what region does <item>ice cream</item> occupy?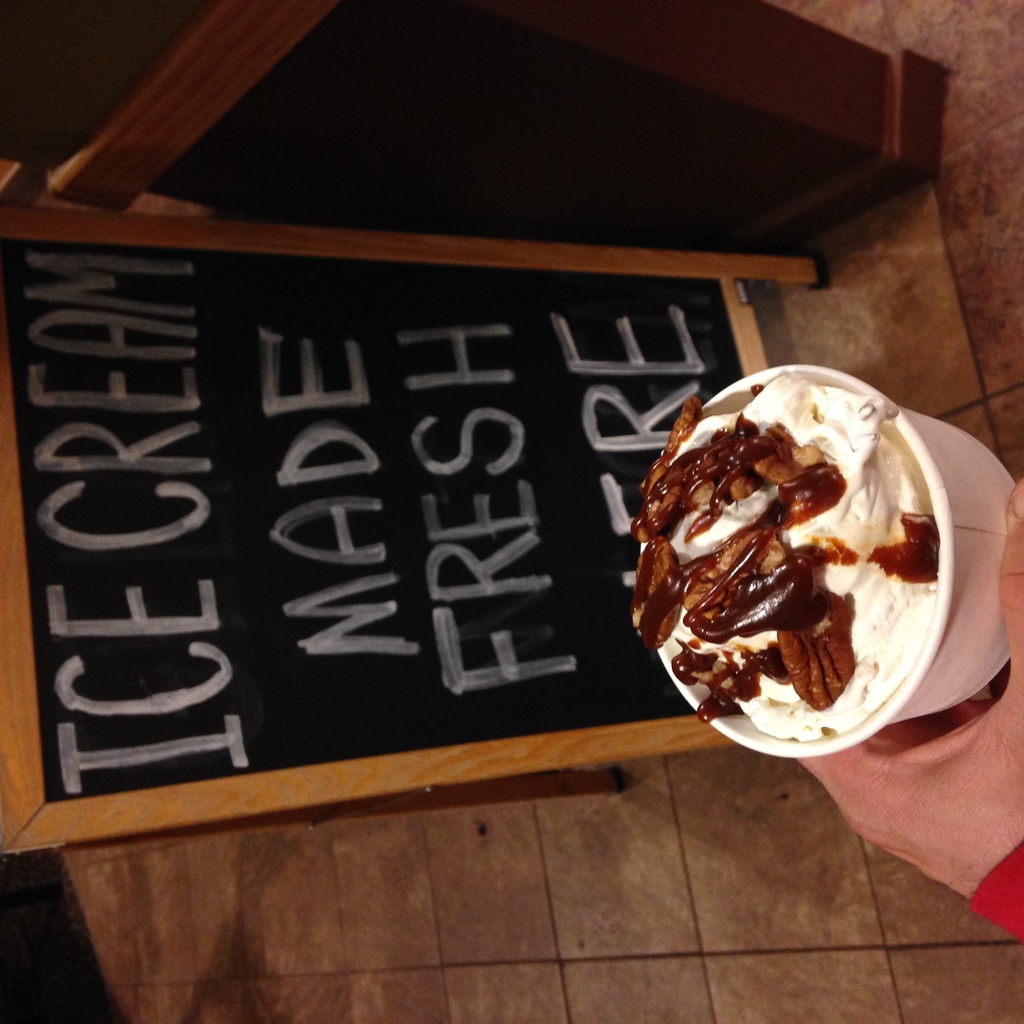
detection(606, 371, 938, 760).
